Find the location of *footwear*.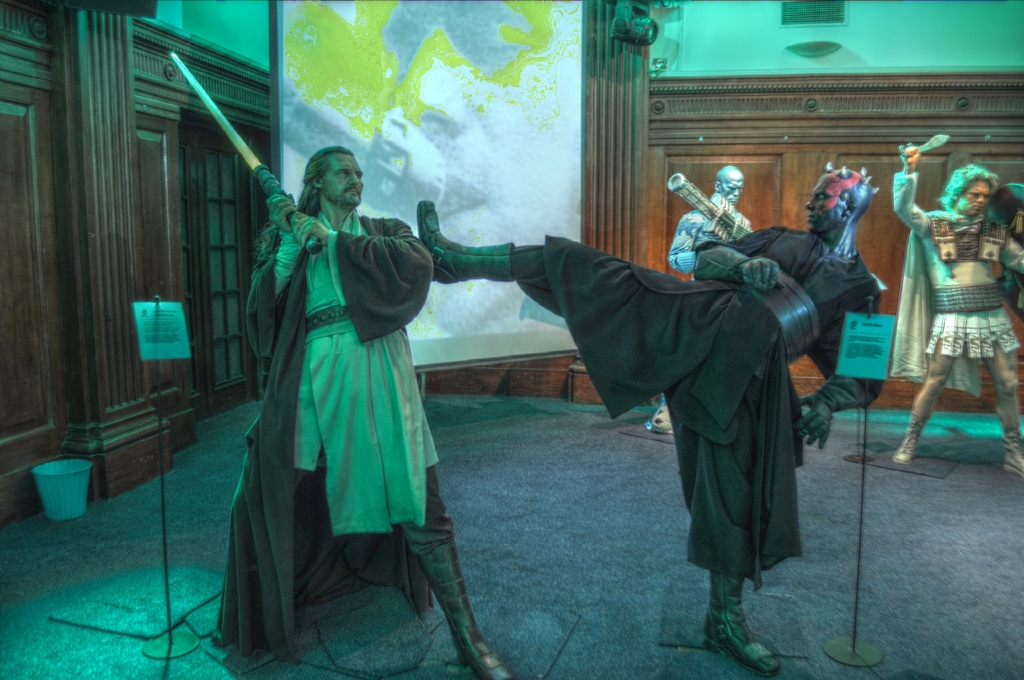
Location: (left=1003, top=423, right=1023, bottom=479).
